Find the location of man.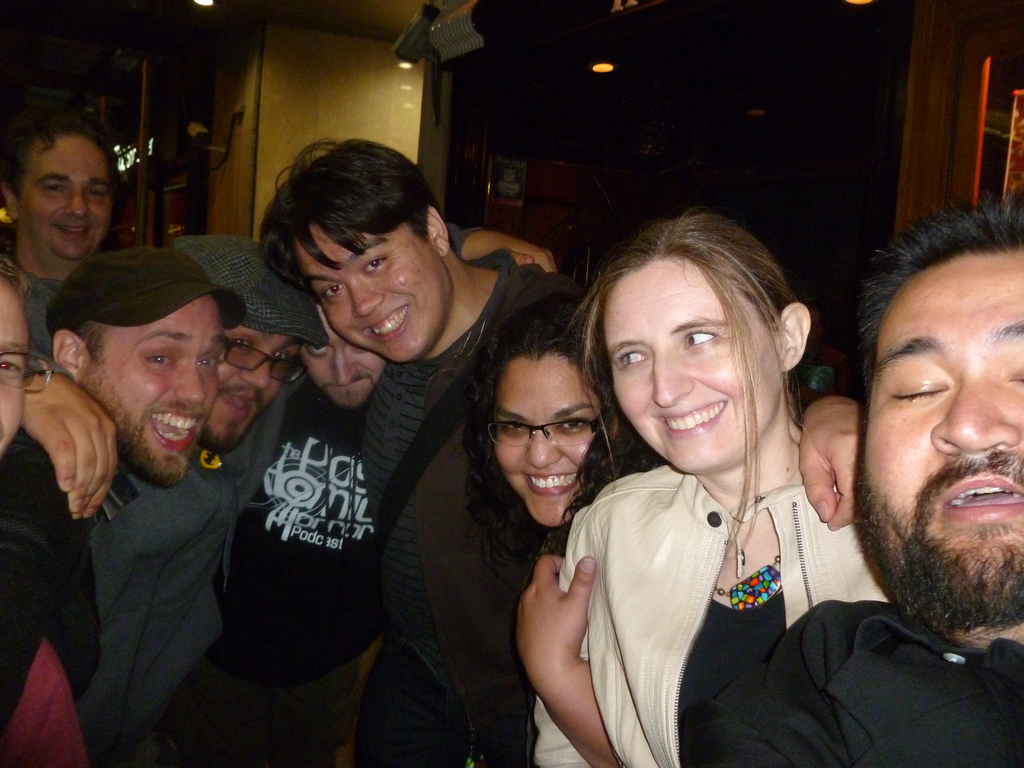
Location: l=0, t=258, r=91, b=767.
